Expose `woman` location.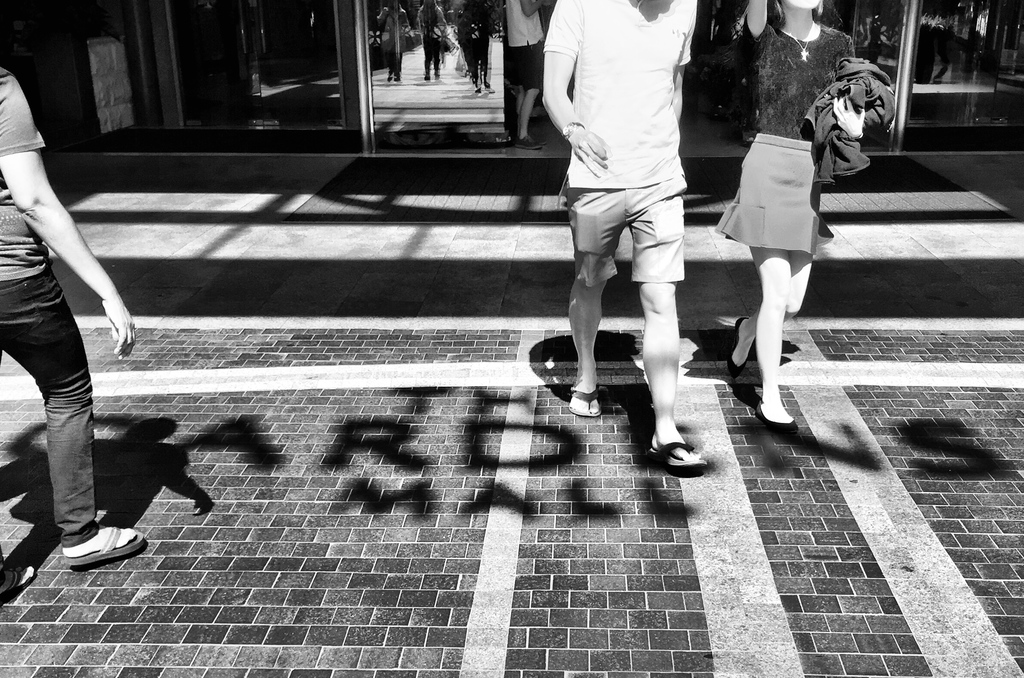
Exposed at {"left": 722, "top": 0, "right": 871, "bottom": 443}.
